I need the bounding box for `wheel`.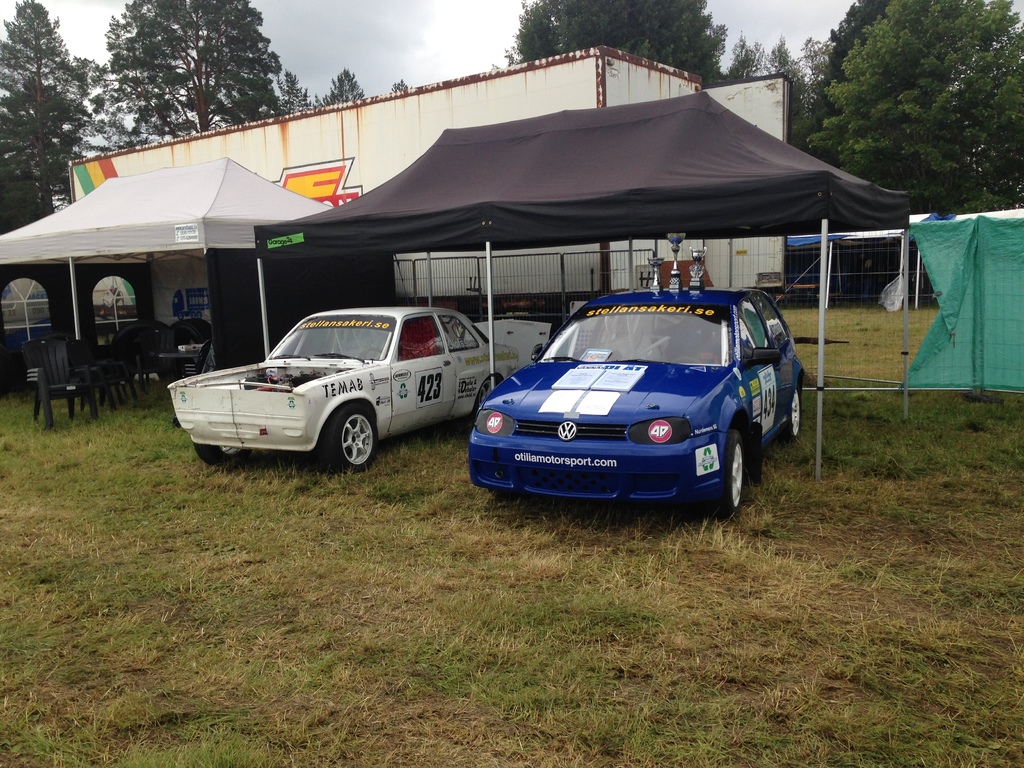
Here it is: (x1=300, y1=410, x2=378, y2=477).
